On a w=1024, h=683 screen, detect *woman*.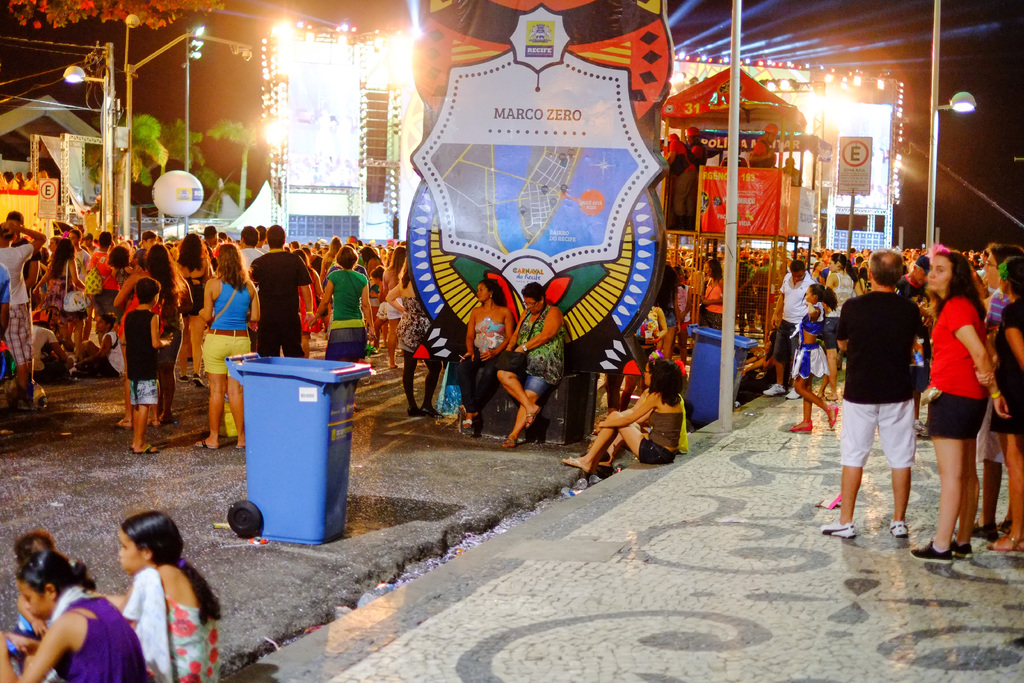
region(33, 237, 86, 354).
